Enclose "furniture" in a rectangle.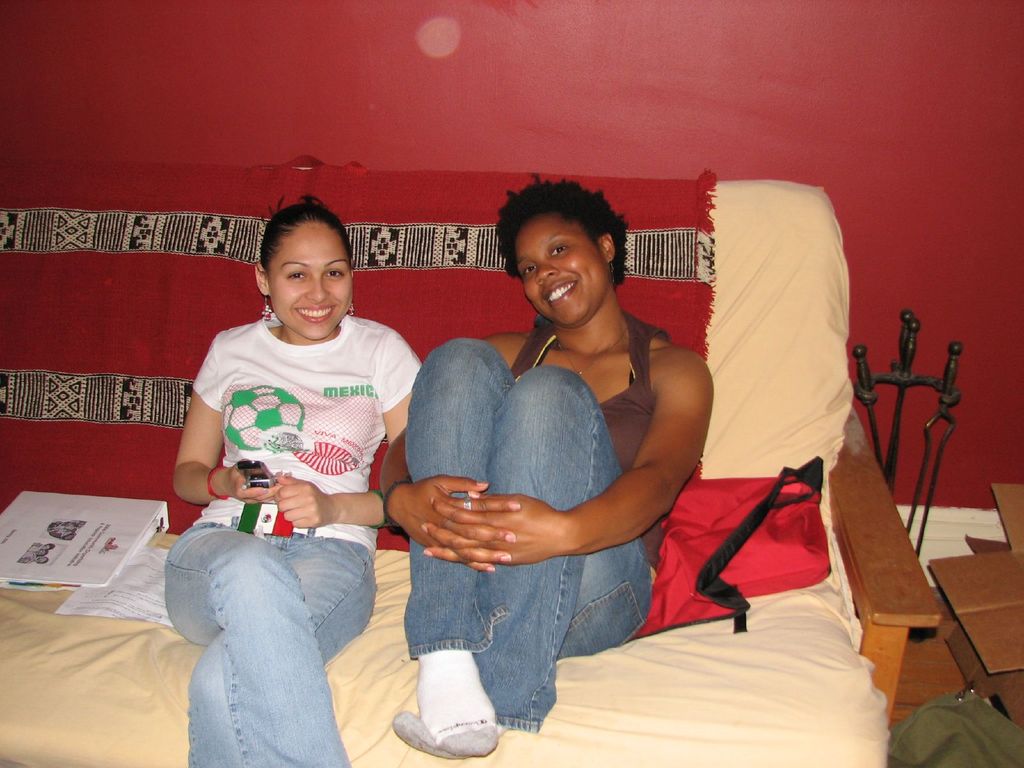
left=0, top=154, right=943, bottom=767.
